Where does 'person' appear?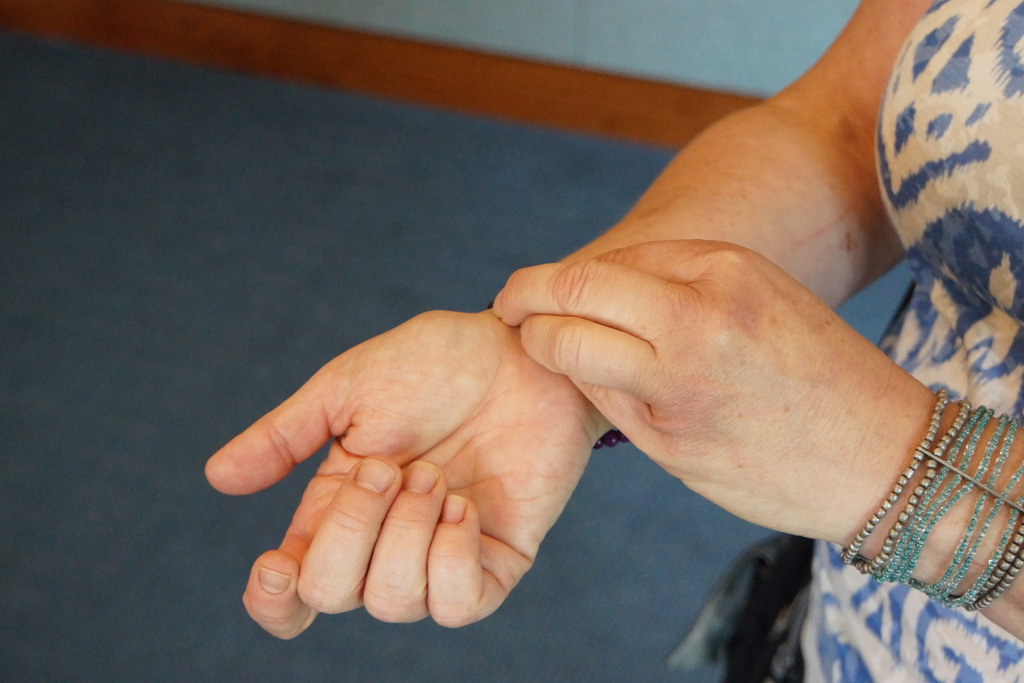
Appears at <box>203,0,1023,682</box>.
